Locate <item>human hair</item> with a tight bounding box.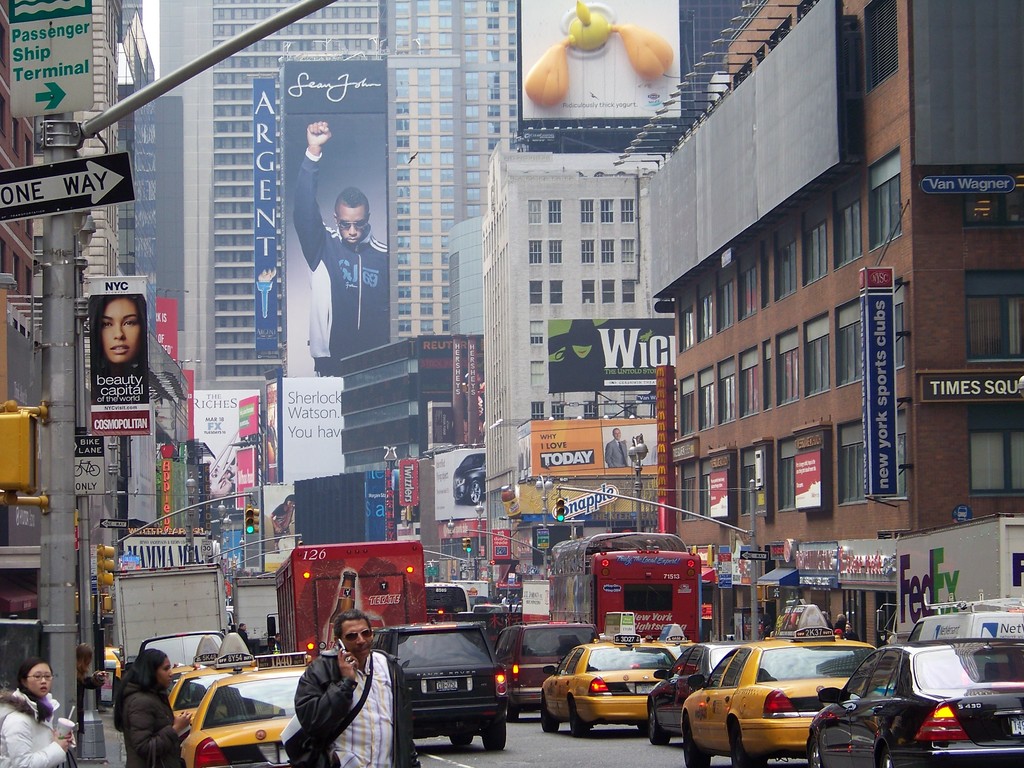
132/650/167/680.
